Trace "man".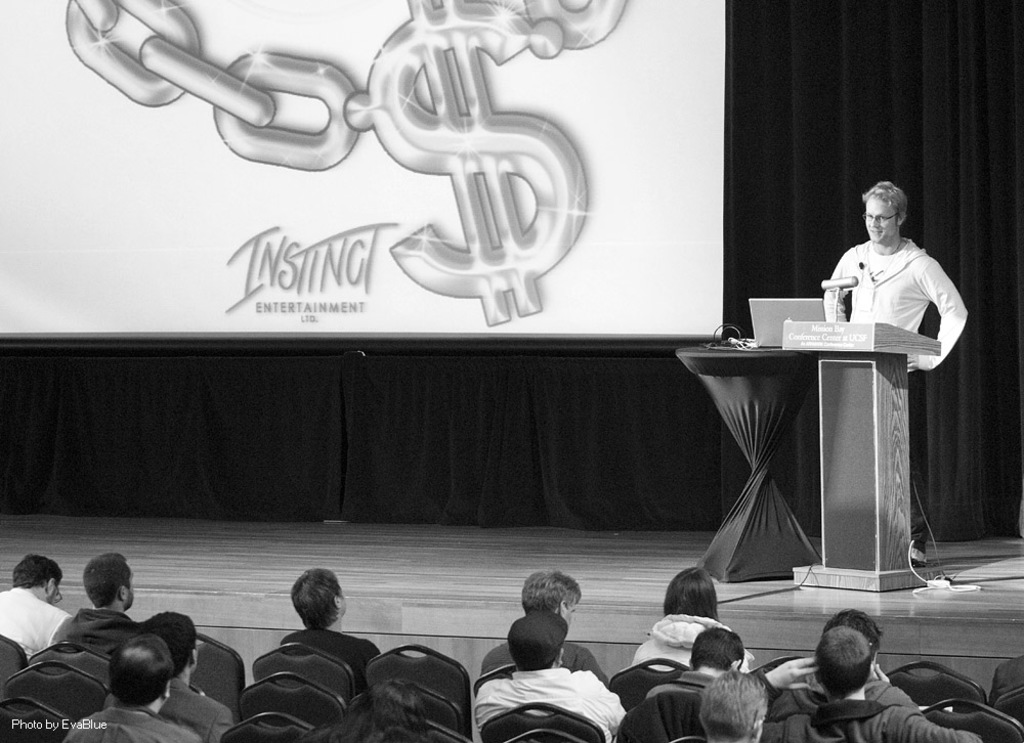
Traced to bbox=(740, 627, 985, 742).
